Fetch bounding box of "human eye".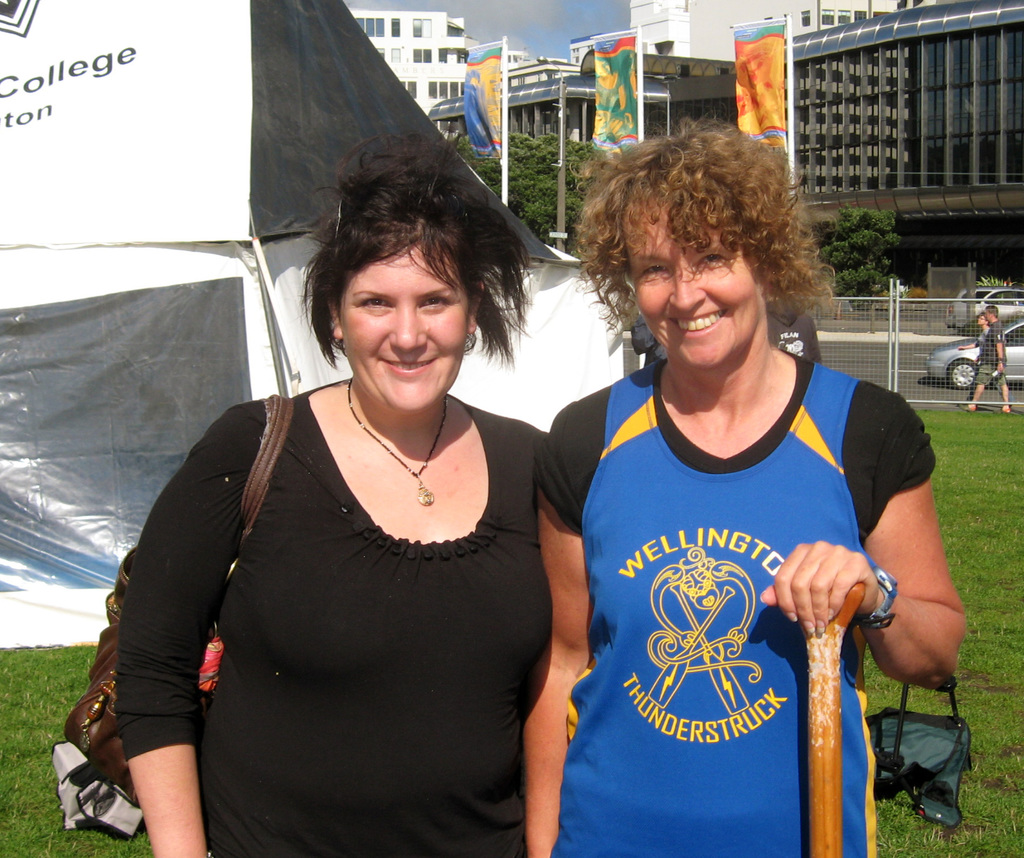
Bbox: locate(694, 248, 730, 266).
